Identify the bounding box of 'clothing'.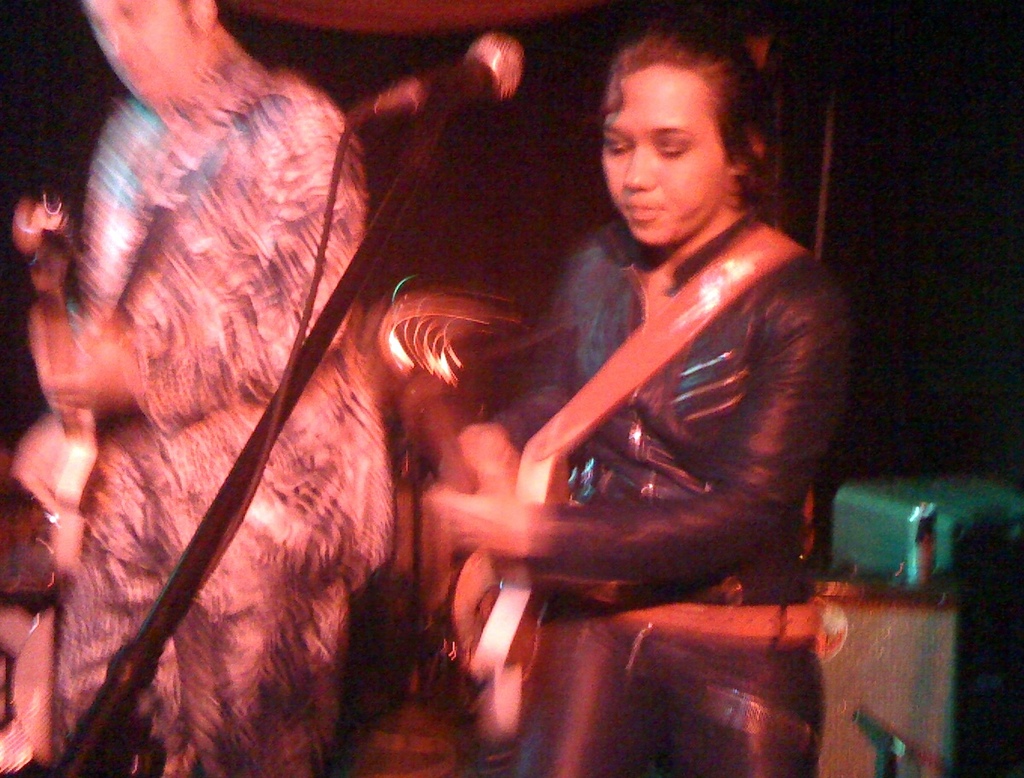
479:202:841:777.
